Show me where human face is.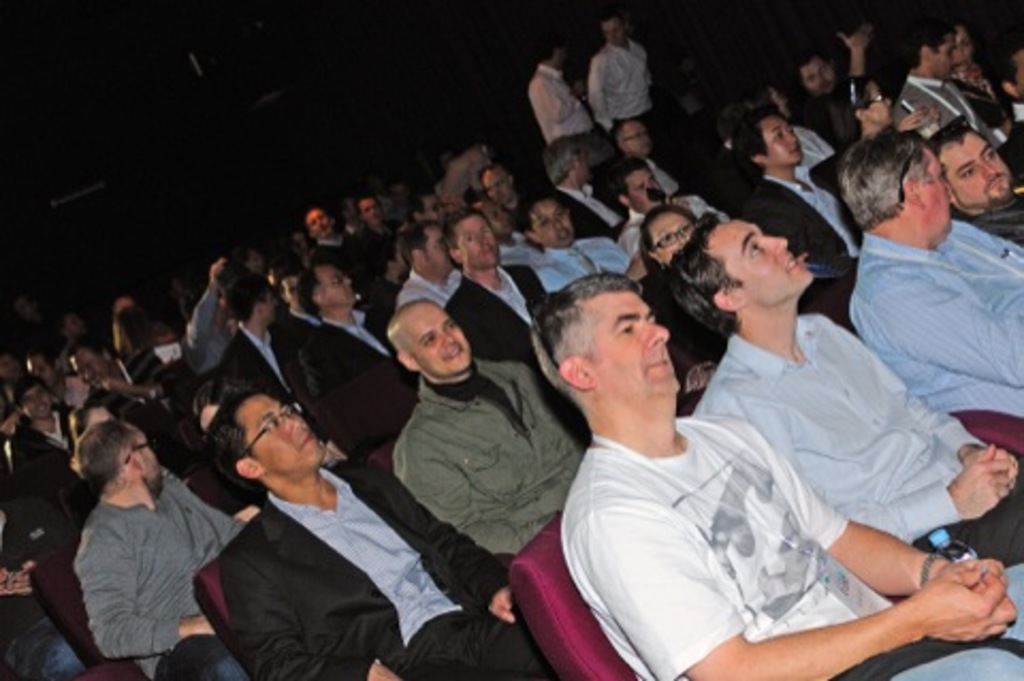
human face is at select_region(320, 267, 354, 303).
